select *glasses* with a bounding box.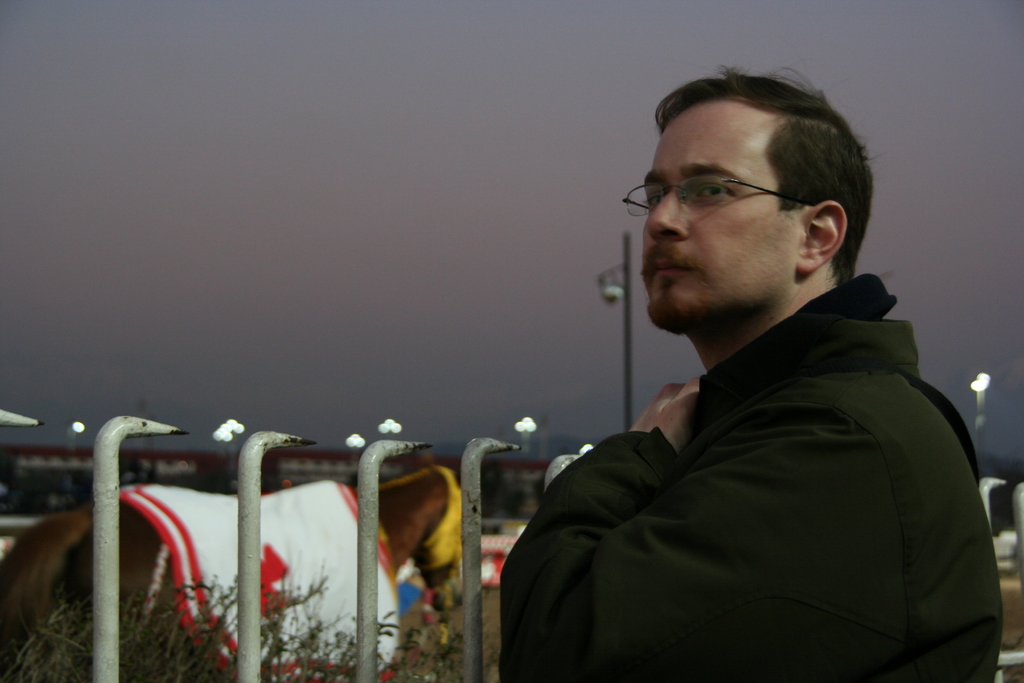
{"left": 617, "top": 172, "right": 822, "bottom": 220}.
